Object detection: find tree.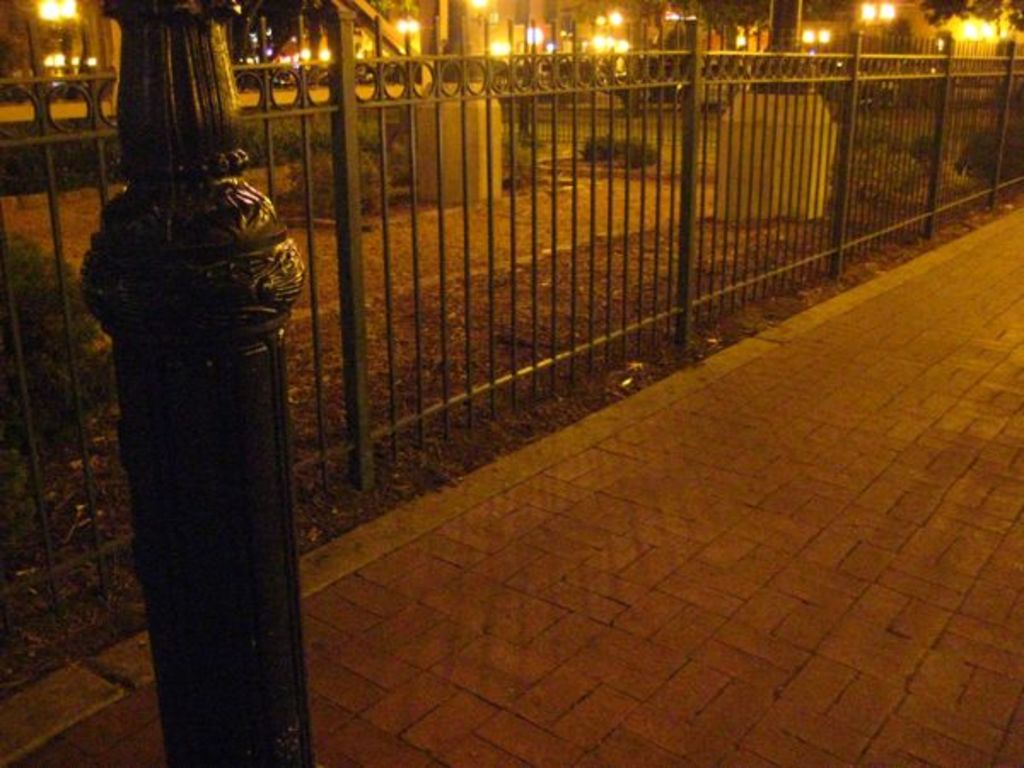
box(659, 0, 817, 109).
